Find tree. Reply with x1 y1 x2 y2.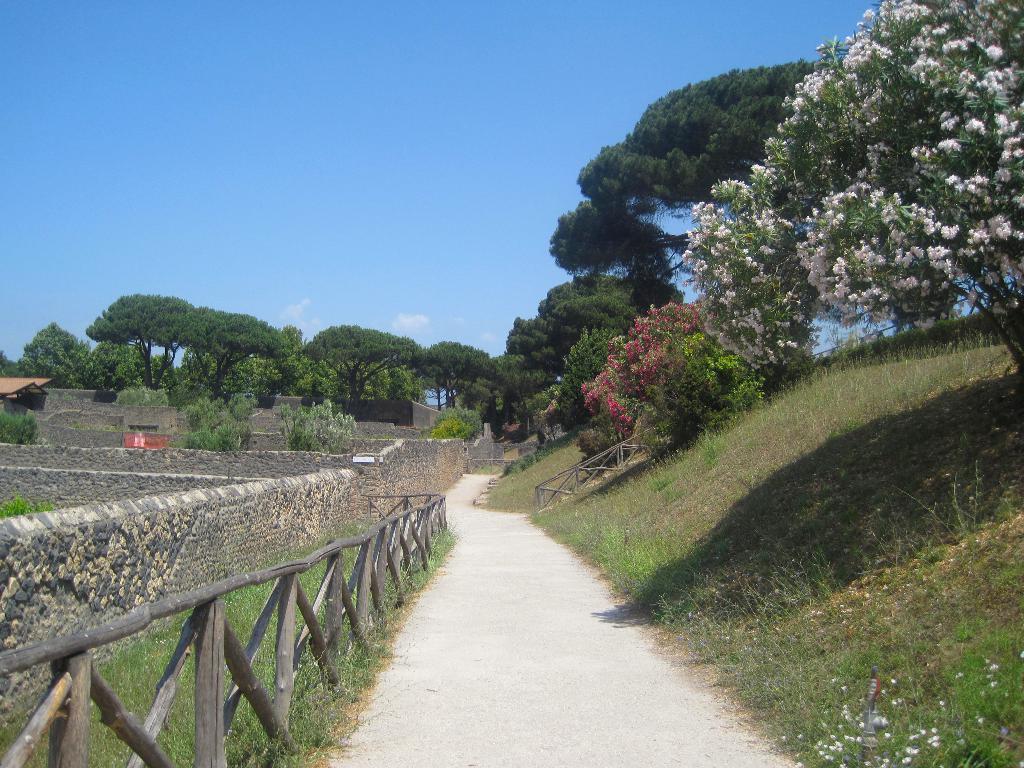
184 303 289 392.
